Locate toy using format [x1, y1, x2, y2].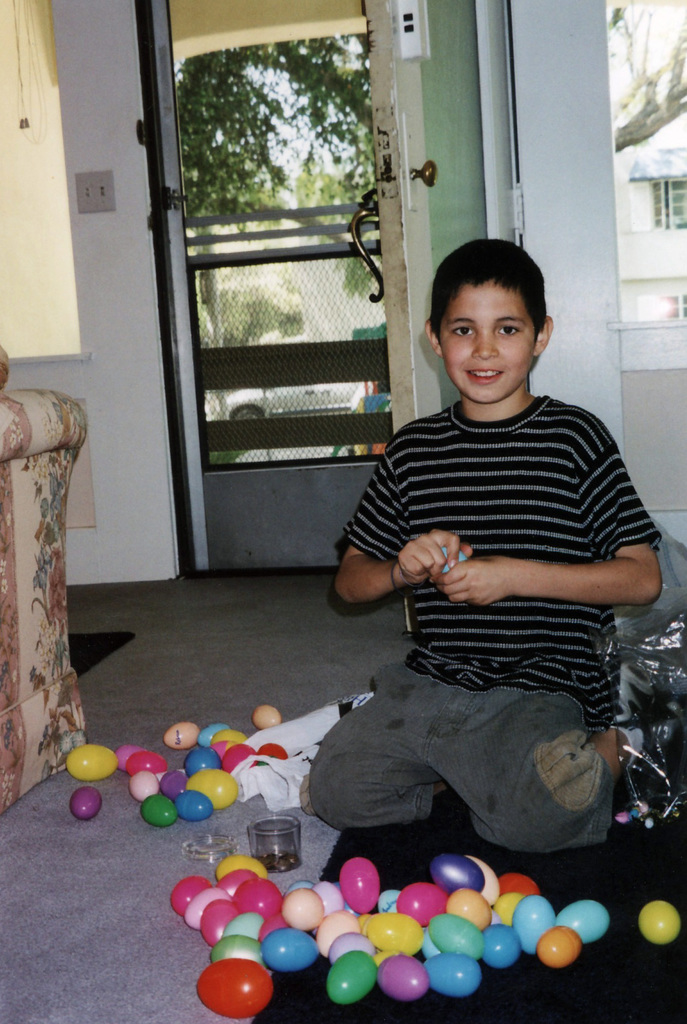
[442, 888, 493, 926].
